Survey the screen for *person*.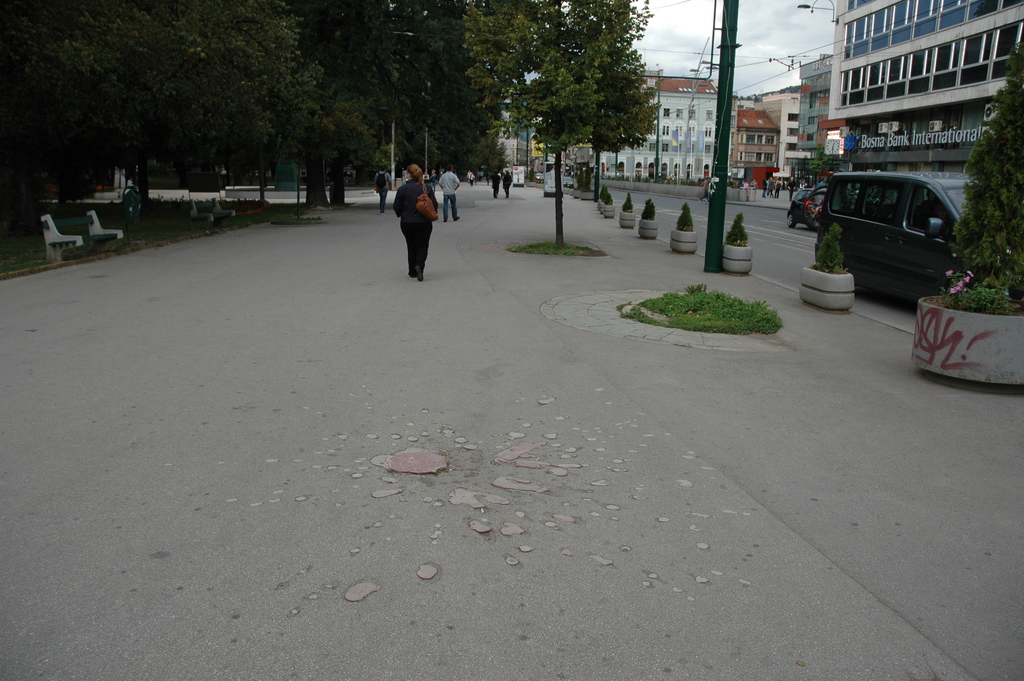
Survey found: x1=698 y1=177 x2=710 y2=203.
